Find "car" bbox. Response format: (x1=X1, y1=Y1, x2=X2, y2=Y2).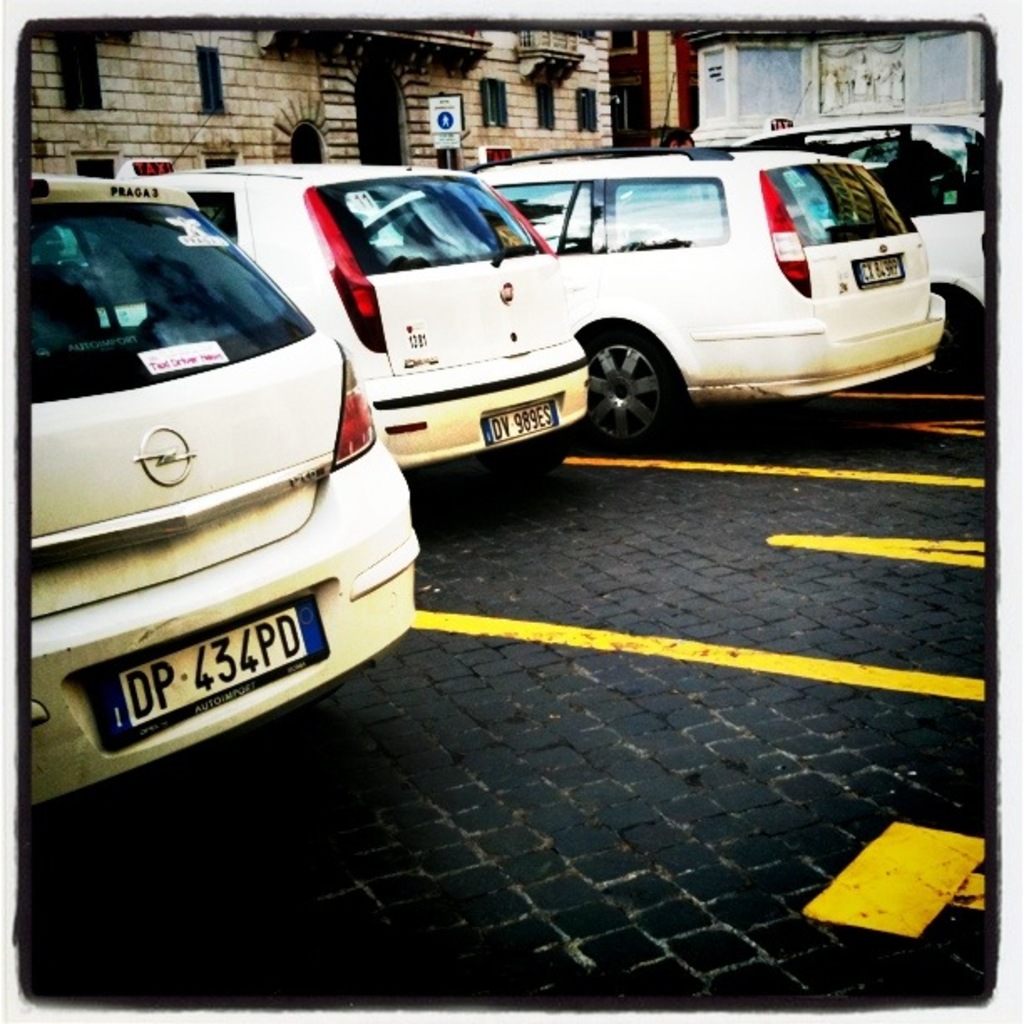
(x1=346, y1=192, x2=403, y2=246).
